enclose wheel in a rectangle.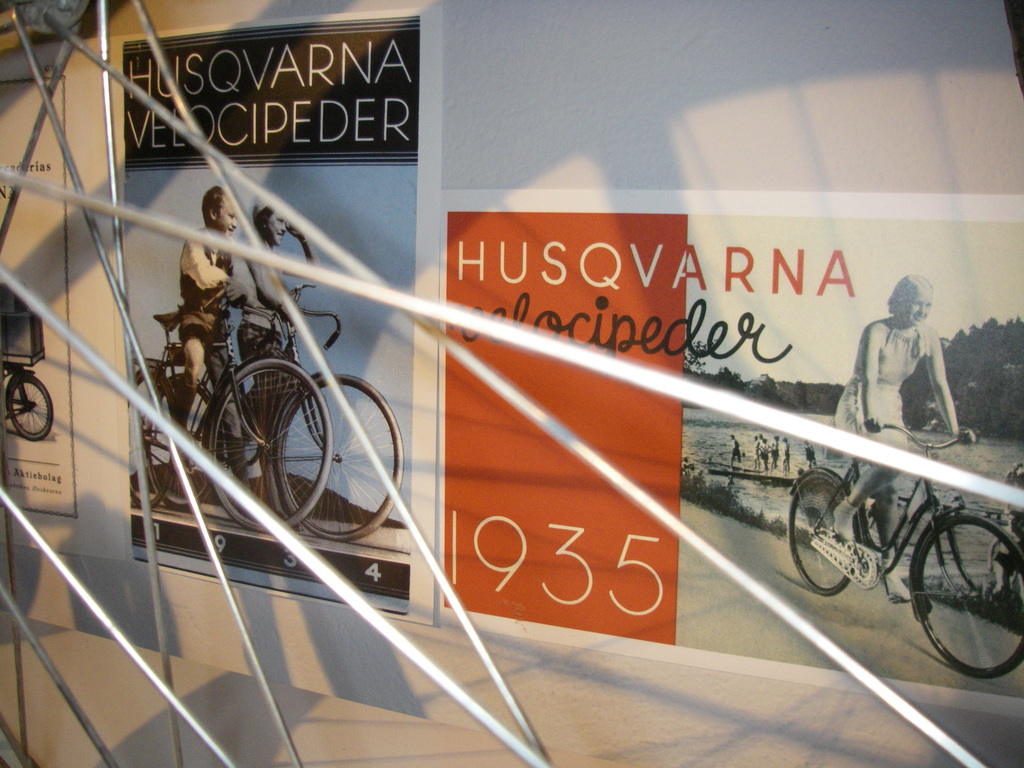
<bbox>273, 371, 404, 542</bbox>.
